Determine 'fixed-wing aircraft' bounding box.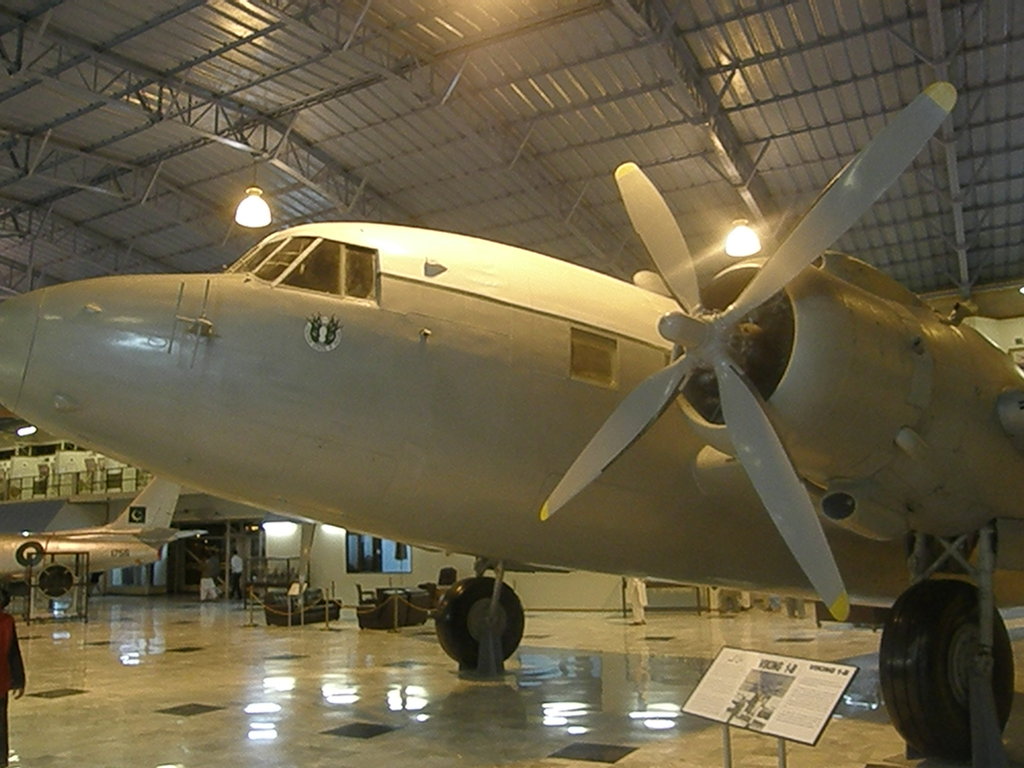
Determined: pyautogui.locateOnScreen(0, 73, 1023, 758).
